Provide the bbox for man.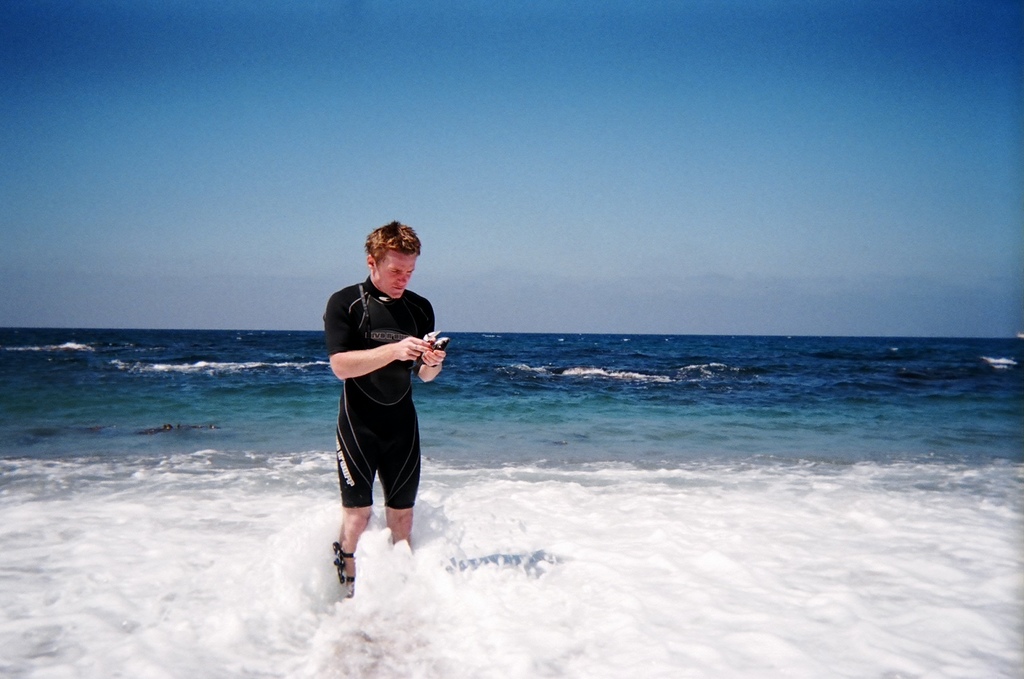
<box>320,218,443,588</box>.
